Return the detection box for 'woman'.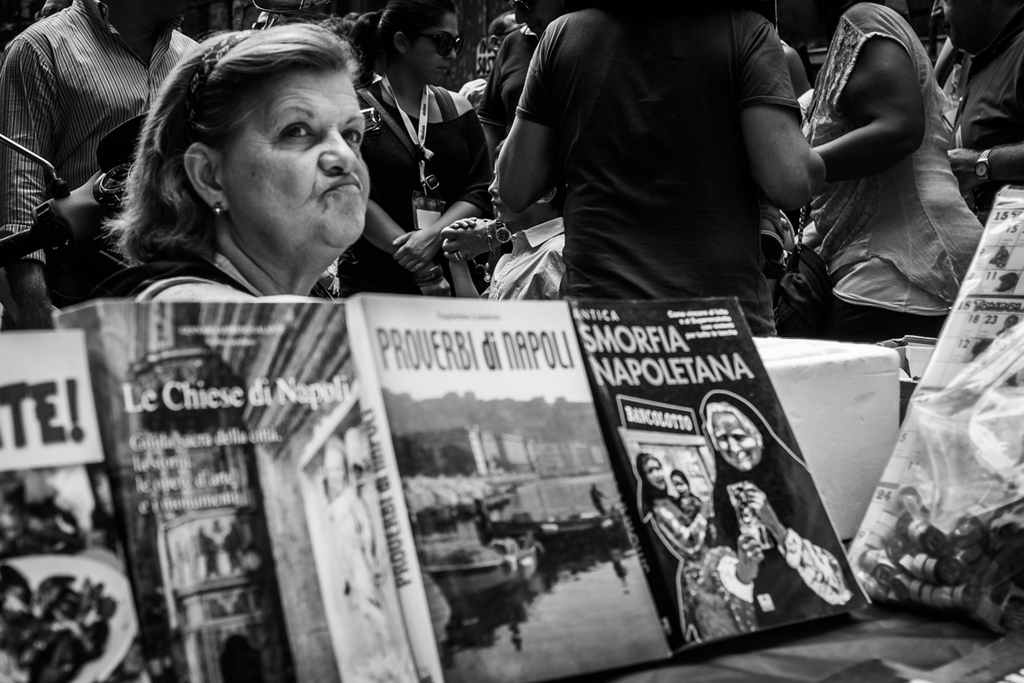
<region>92, 19, 364, 301</region>.
